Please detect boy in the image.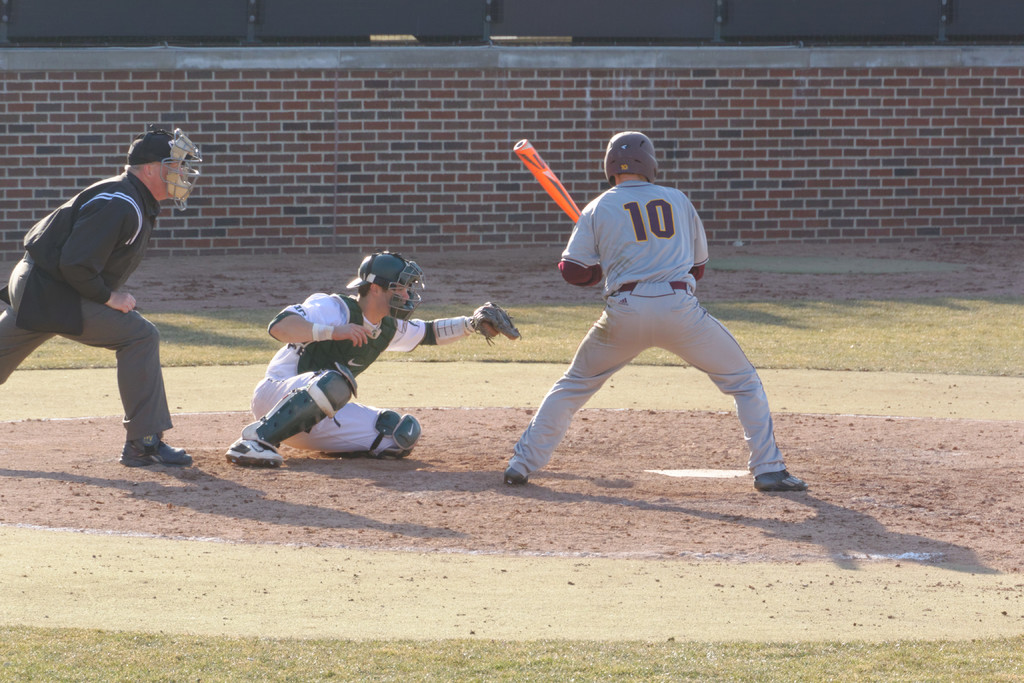
x1=483 y1=131 x2=802 y2=486.
